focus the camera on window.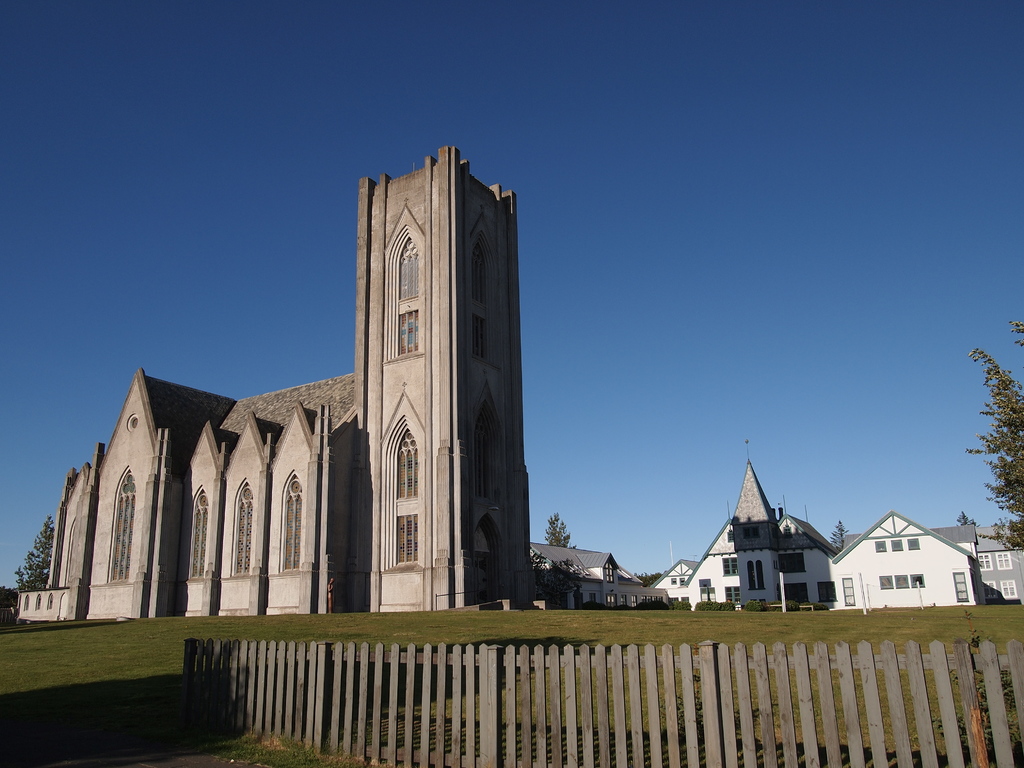
Focus region: pyautogui.locateOnScreen(955, 575, 970, 602).
